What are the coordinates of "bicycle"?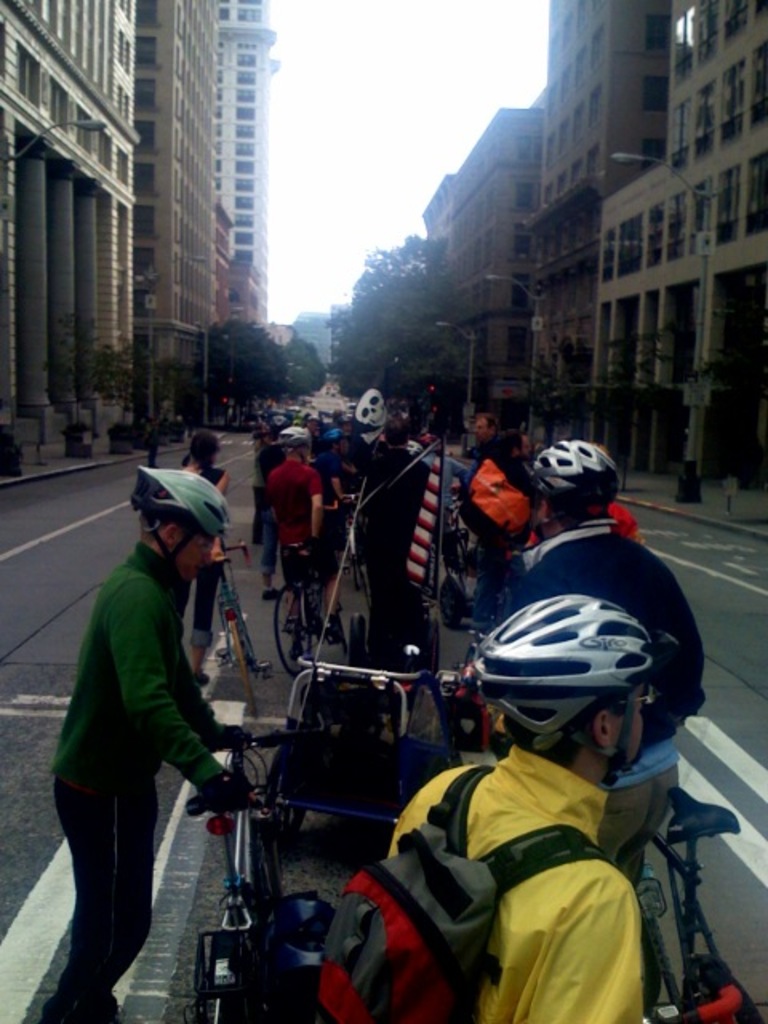
BBox(216, 723, 315, 1022).
